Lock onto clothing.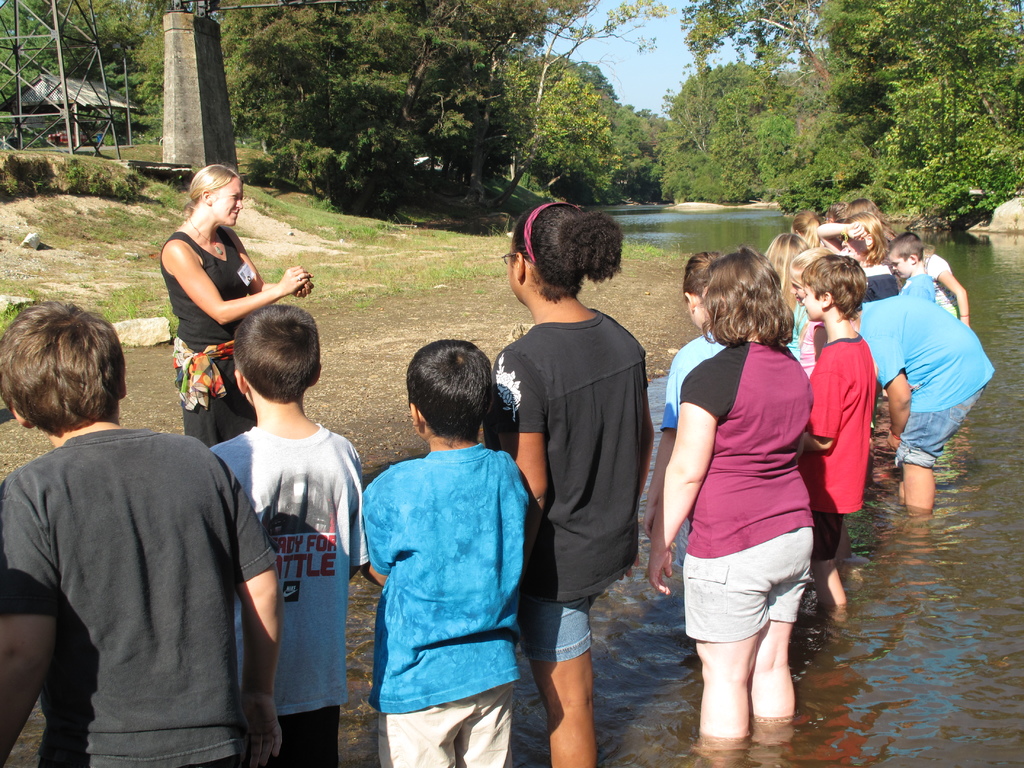
Locked: box(808, 333, 876, 563).
